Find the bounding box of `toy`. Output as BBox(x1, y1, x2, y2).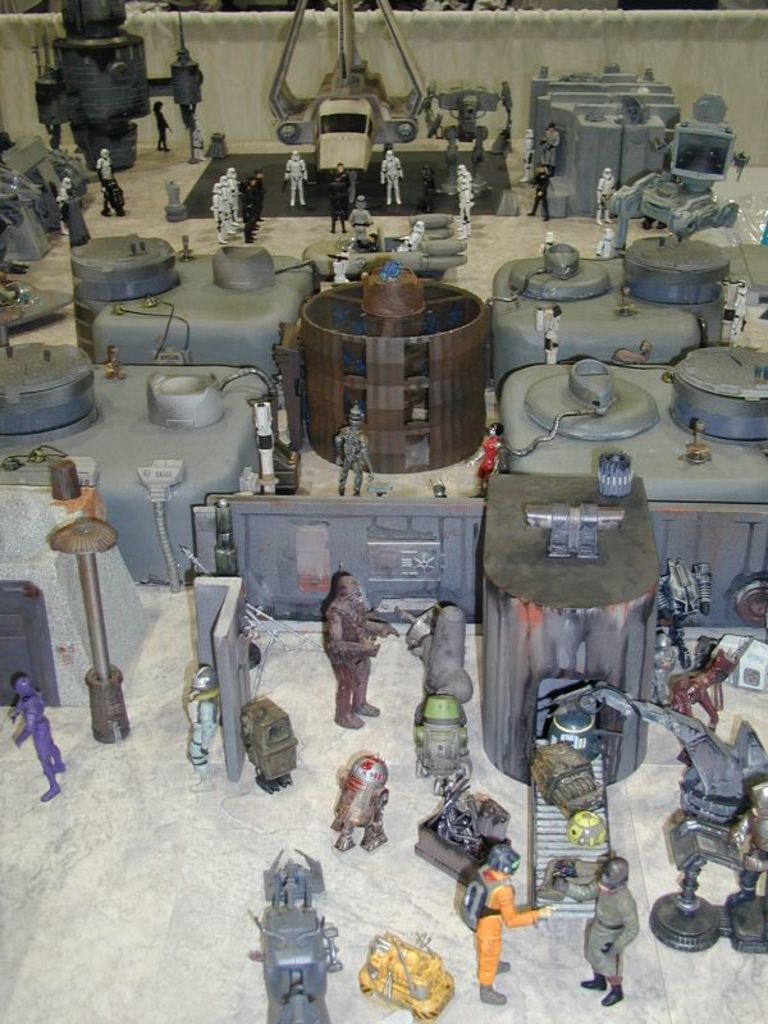
BBox(609, 96, 739, 237).
